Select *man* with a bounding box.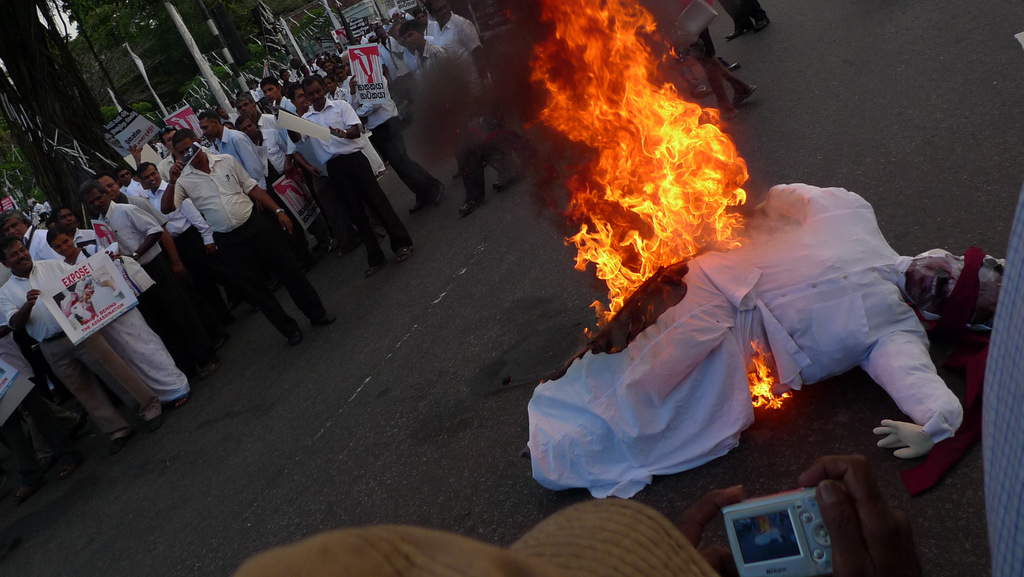
[x1=262, y1=77, x2=306, y2=142].
